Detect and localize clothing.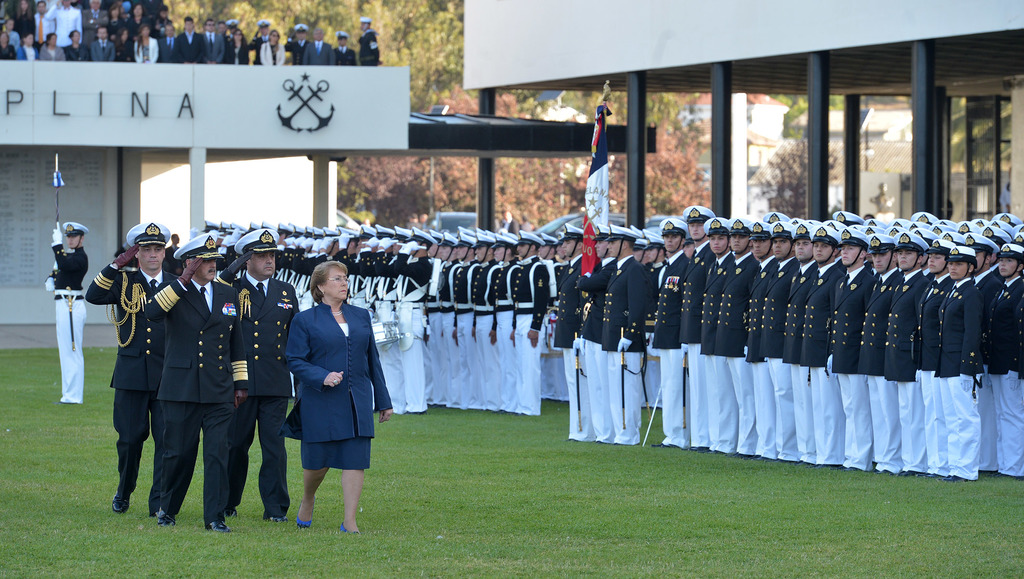
Localized at box(356, 31, 383, 68).
